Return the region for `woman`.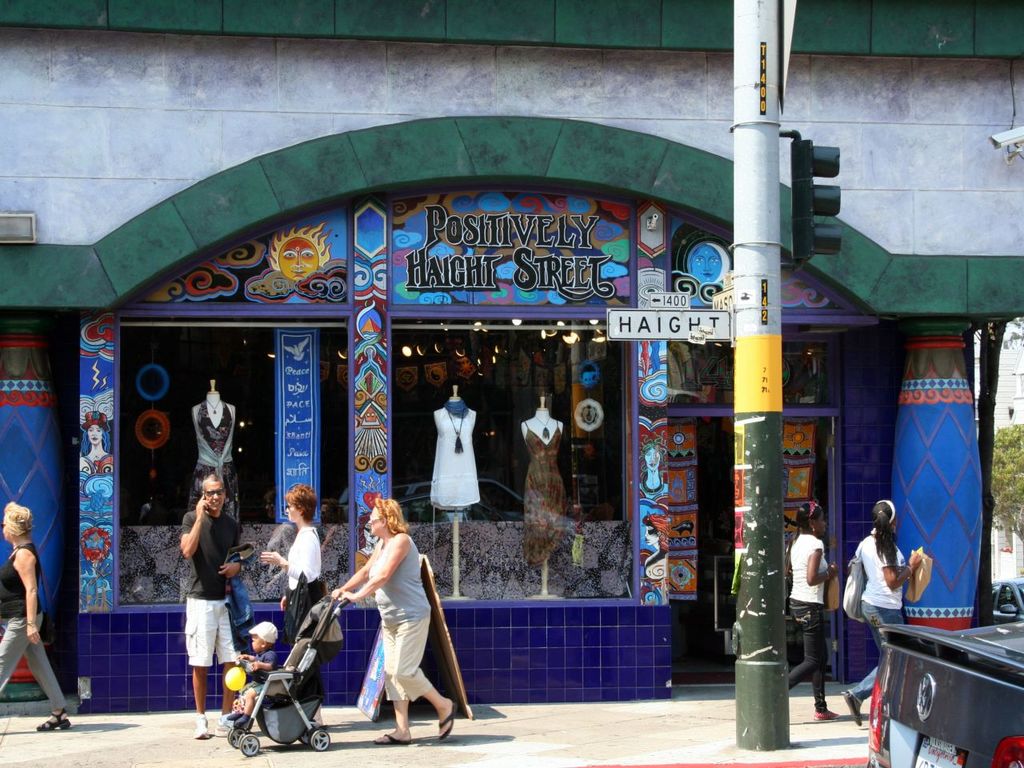
[247,486,318,666].
